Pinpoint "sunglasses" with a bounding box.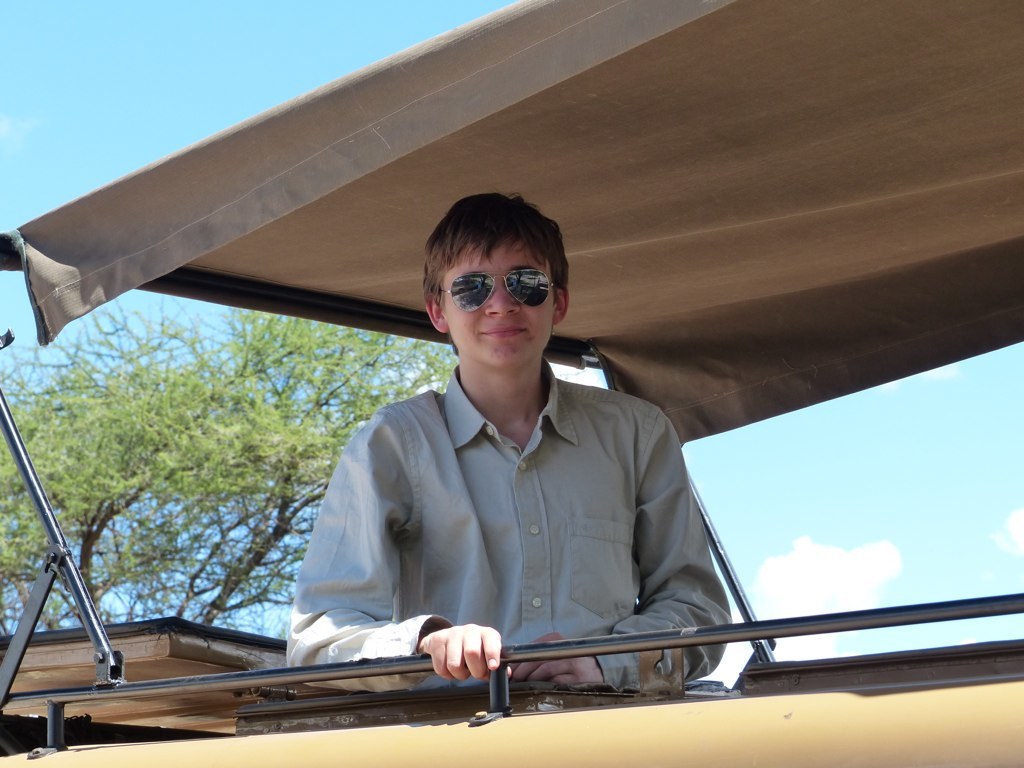
437:272:557:313.
